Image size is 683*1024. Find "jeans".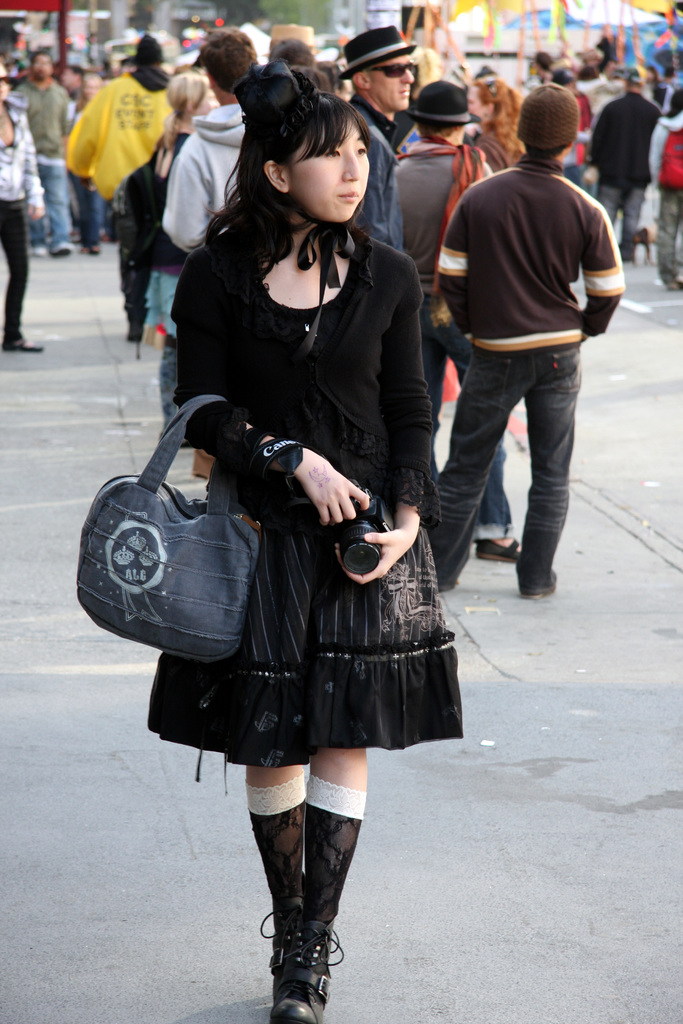
bbox(655, 188, 682, 284).
